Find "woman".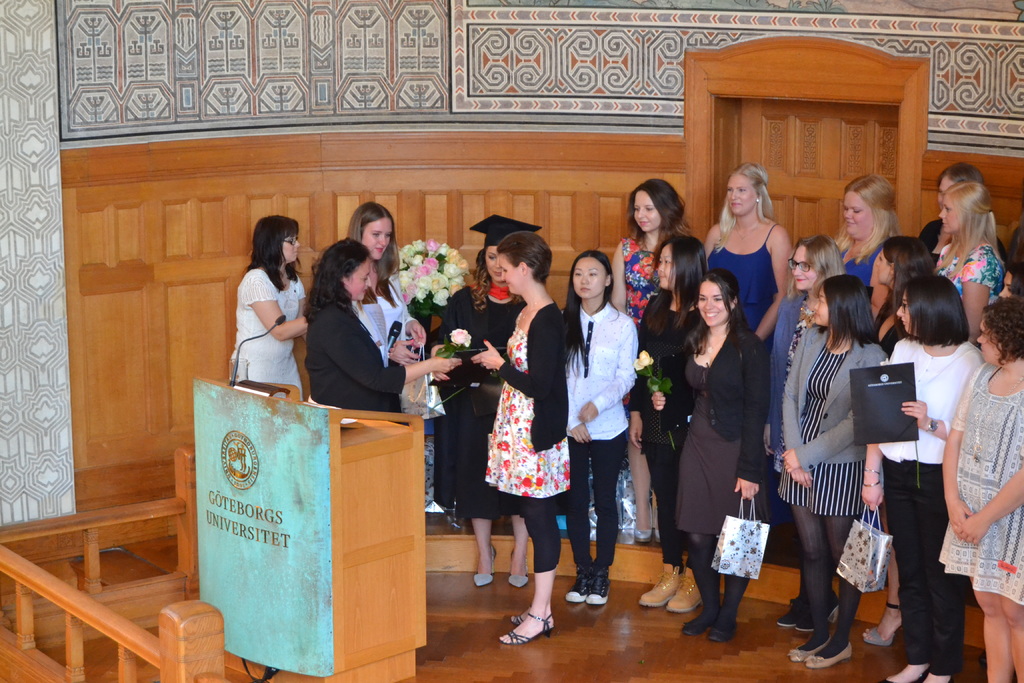
[left=609, top=174, right=694, bottom=543].
